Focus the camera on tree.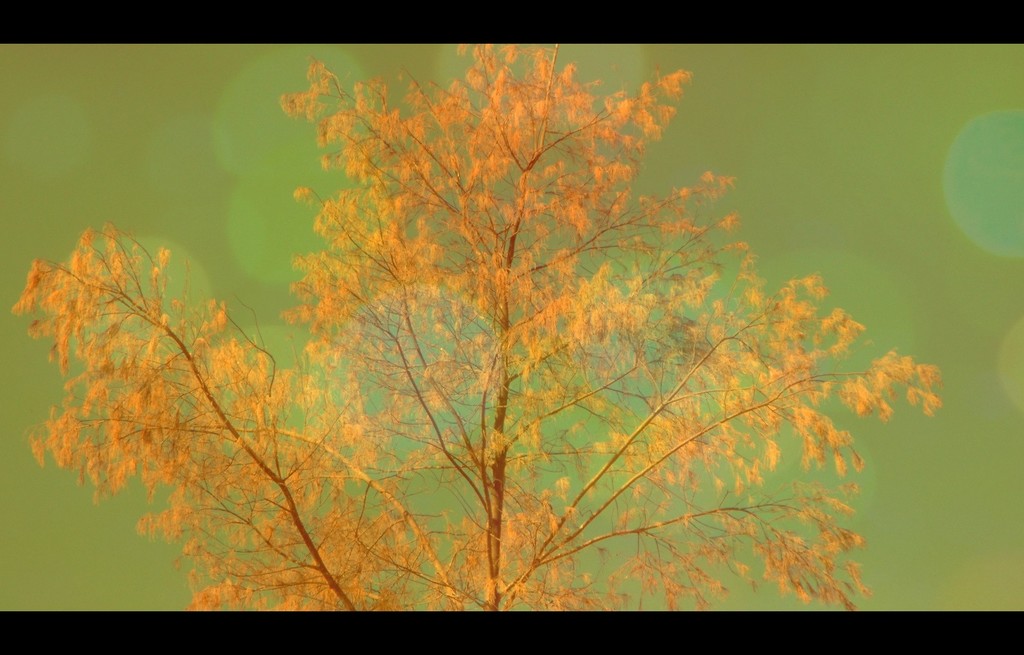
Focus region: BBox(59, 4, 940, 617).
